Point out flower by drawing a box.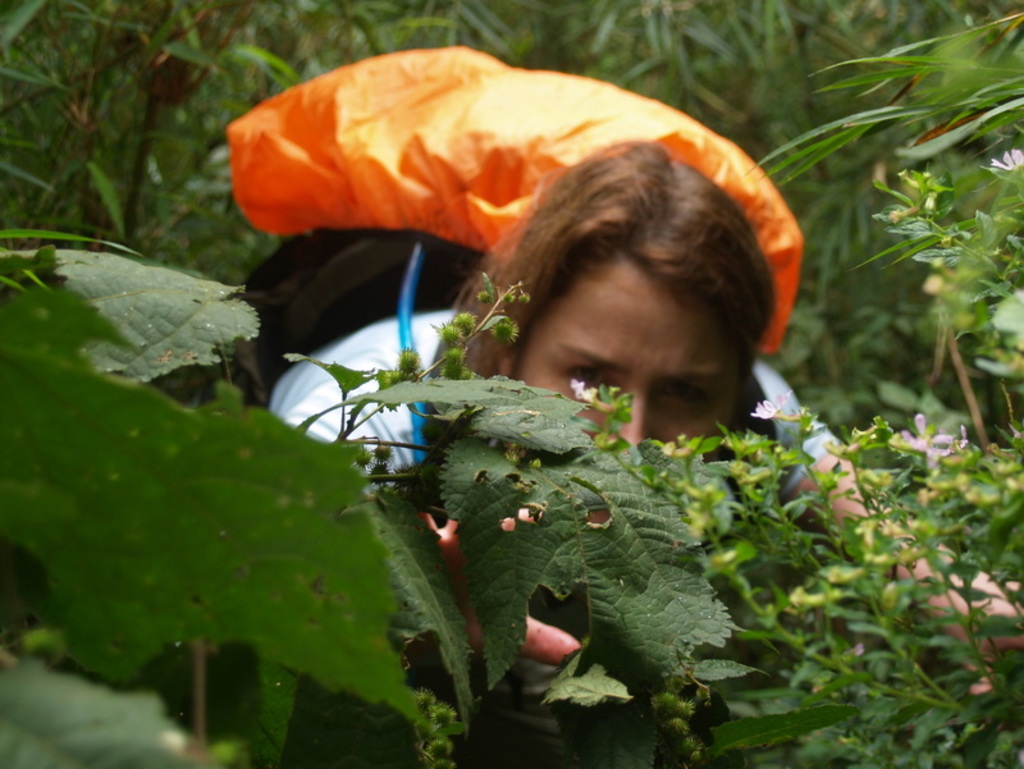
(x1=892, y1=406, x2=977, y2=473).
